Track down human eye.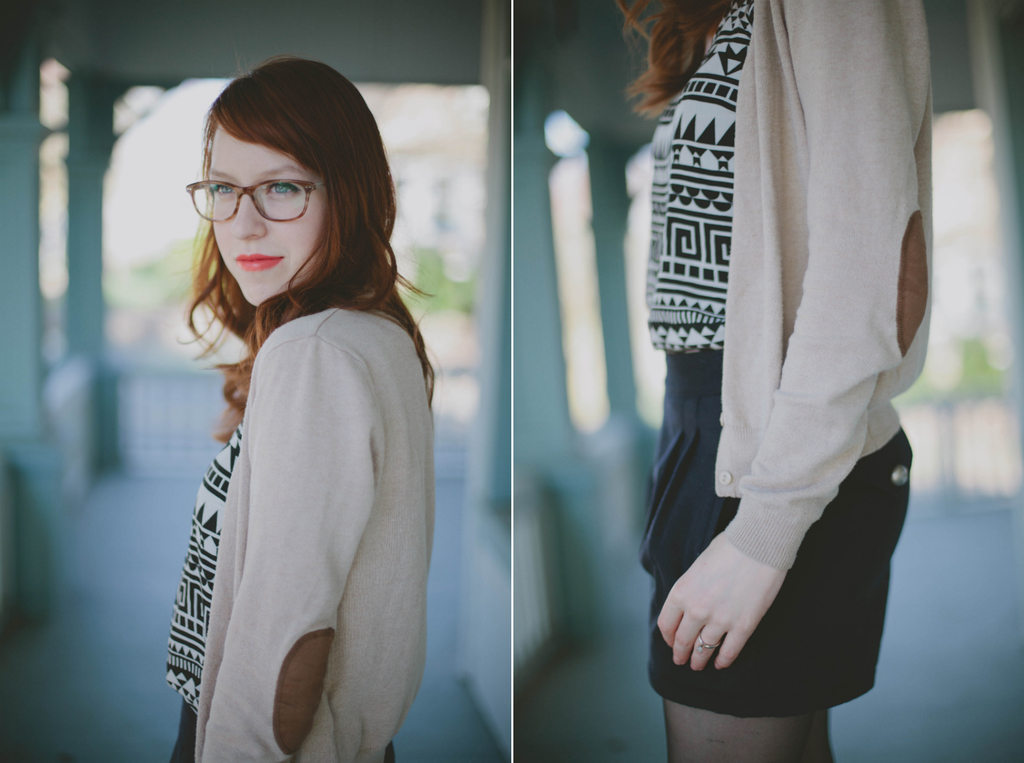
Tracked to x1=211, y1=180, x2=236, y2=199.
